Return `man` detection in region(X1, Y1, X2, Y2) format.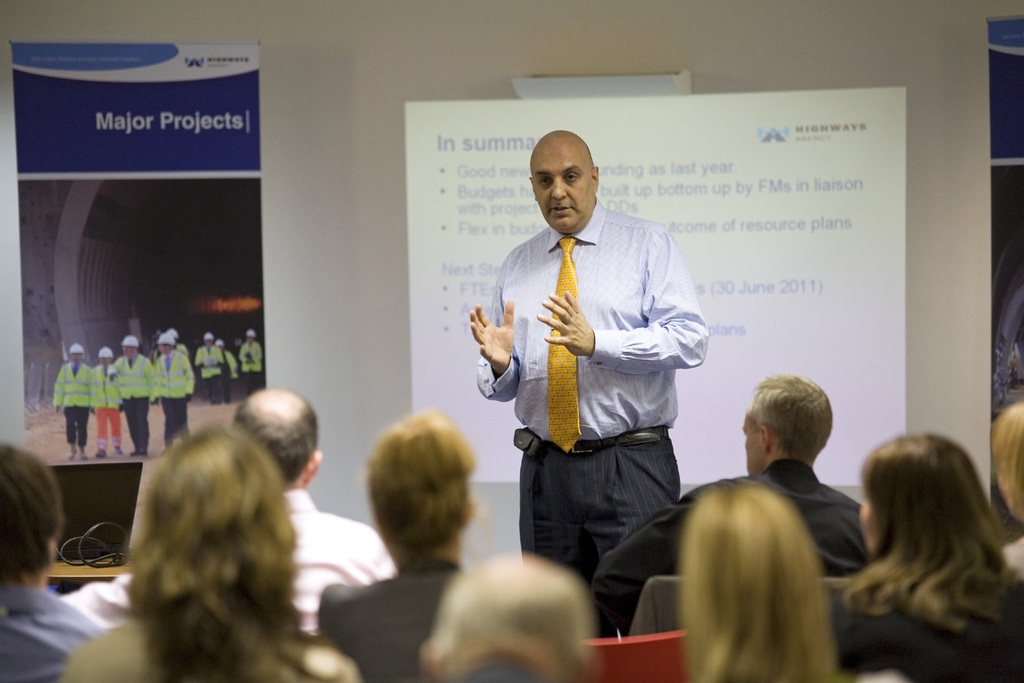
region(110, 334, 164, 458).
